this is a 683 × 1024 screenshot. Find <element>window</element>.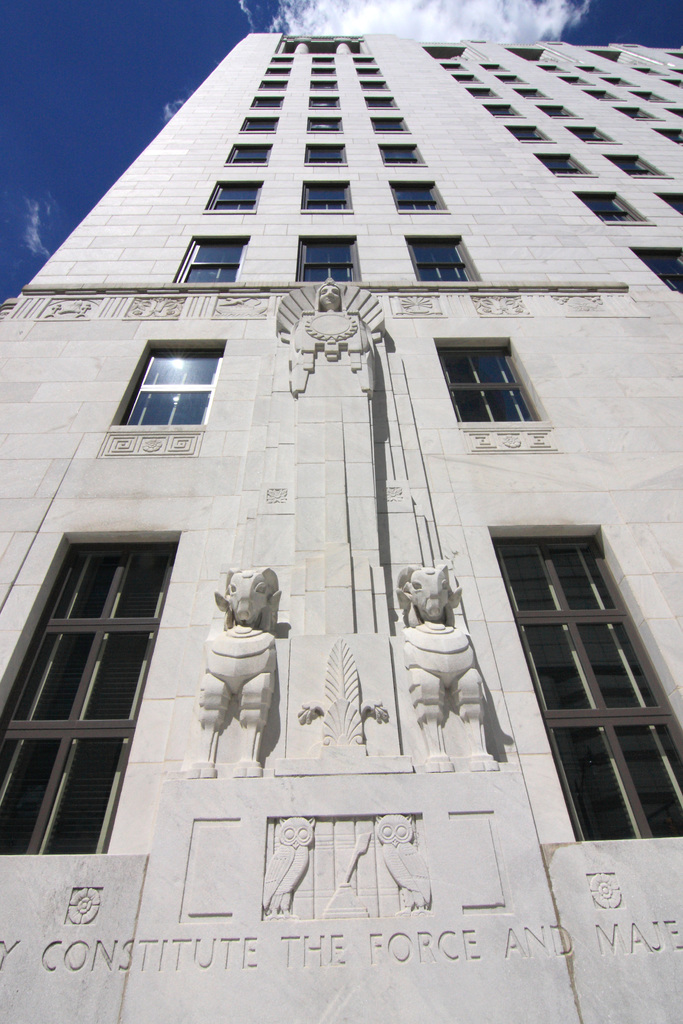
Bounding box: (left=668, top=190, right=682, bottom=220).
